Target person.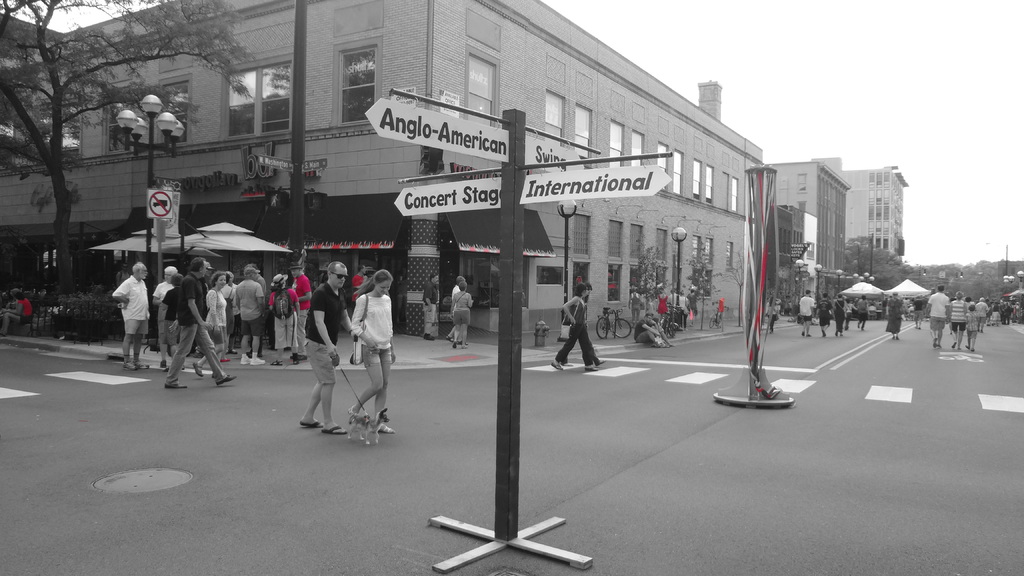
Target region: region(833, 296, 843, 337).
